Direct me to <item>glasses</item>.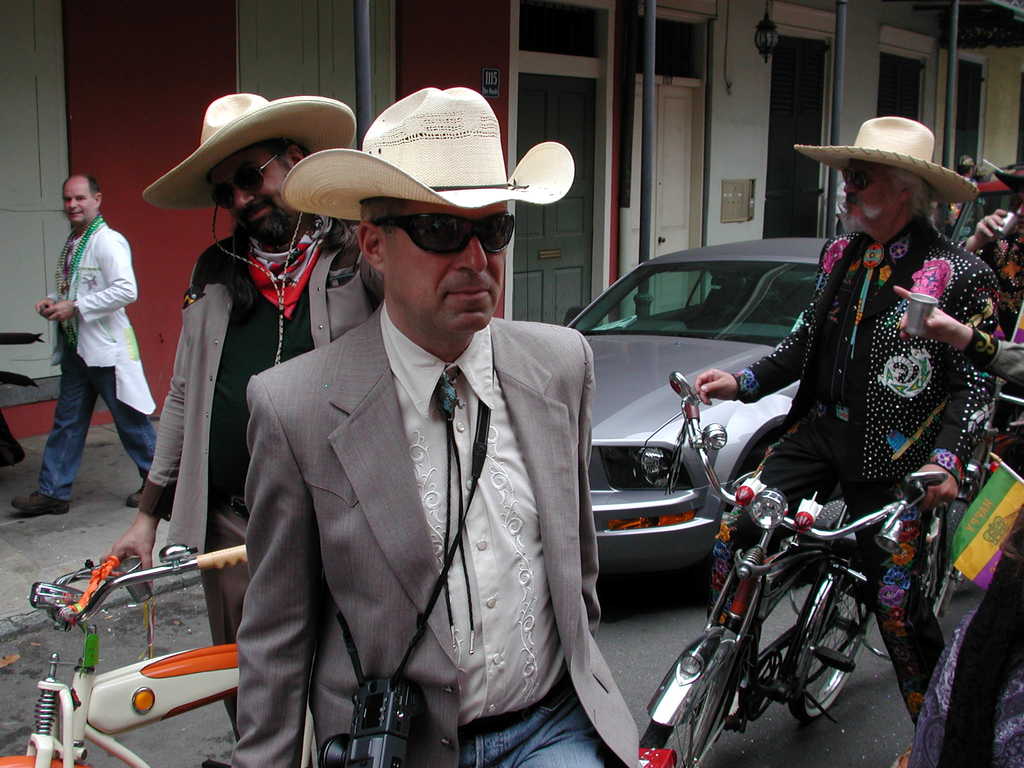
Direction: crop(367, 207, 520, 256).
